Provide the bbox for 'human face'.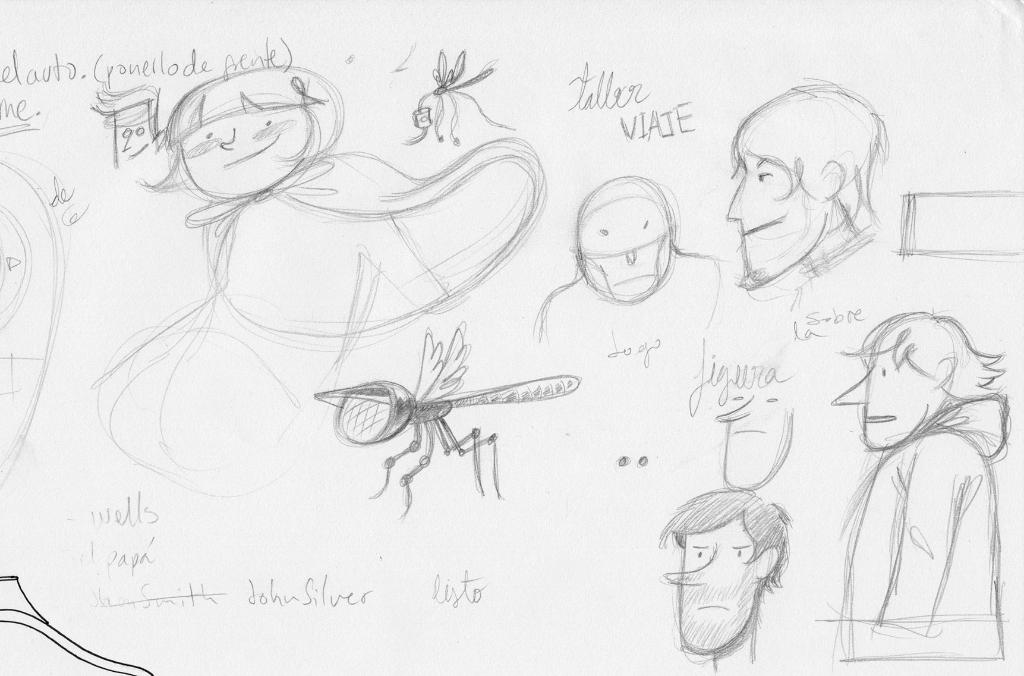
box=[115, 125, 150, 165].
